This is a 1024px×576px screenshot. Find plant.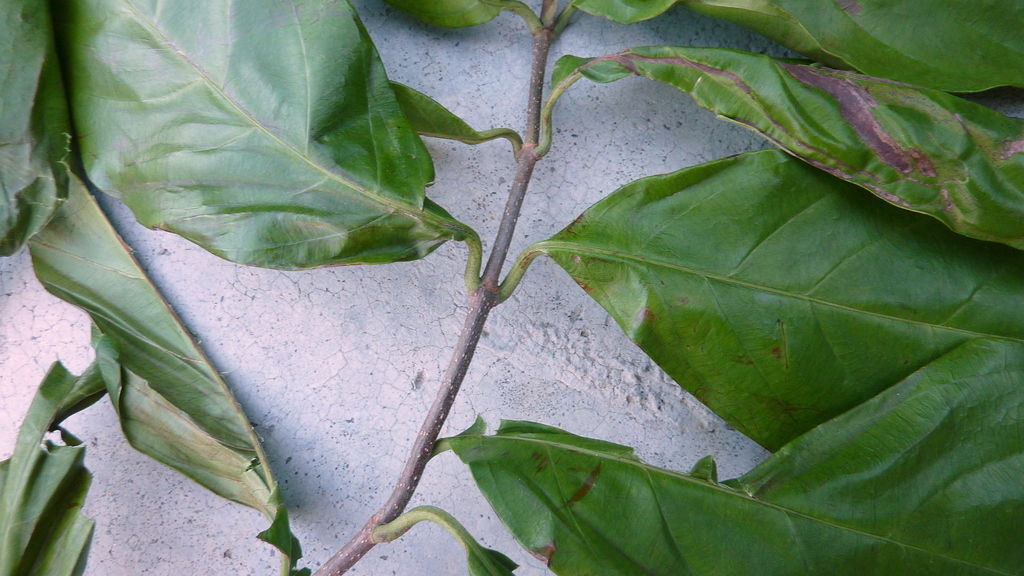
Bounding box: (0,0,1023,575).
